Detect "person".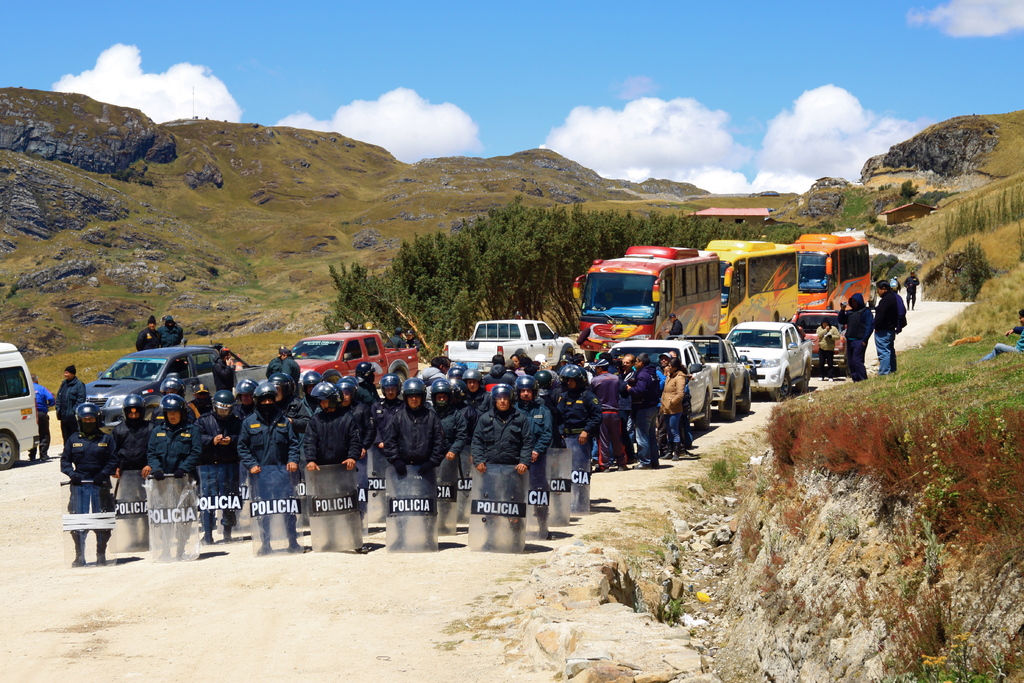
Detected at region(655, 352, 700, 456).
